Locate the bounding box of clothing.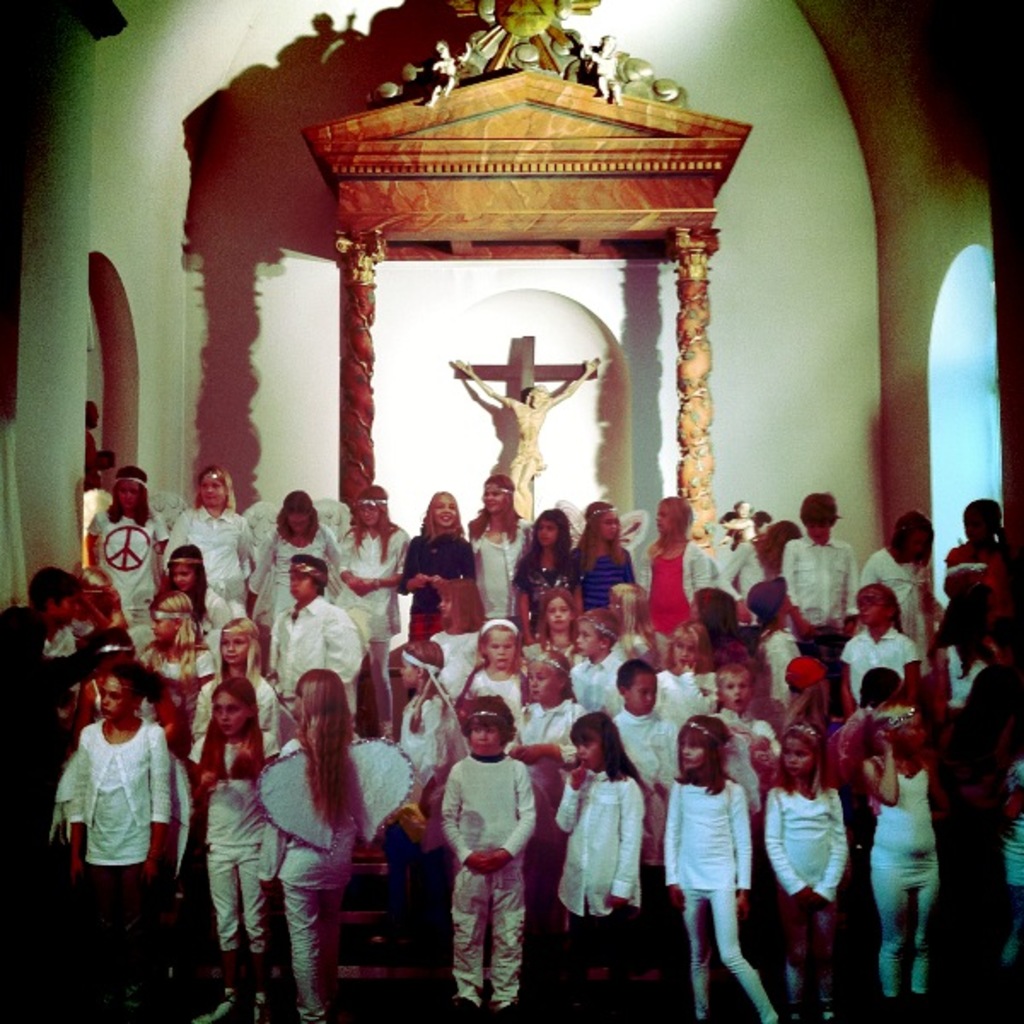
Bounding box: BBox(517, 558, 579, 613).
